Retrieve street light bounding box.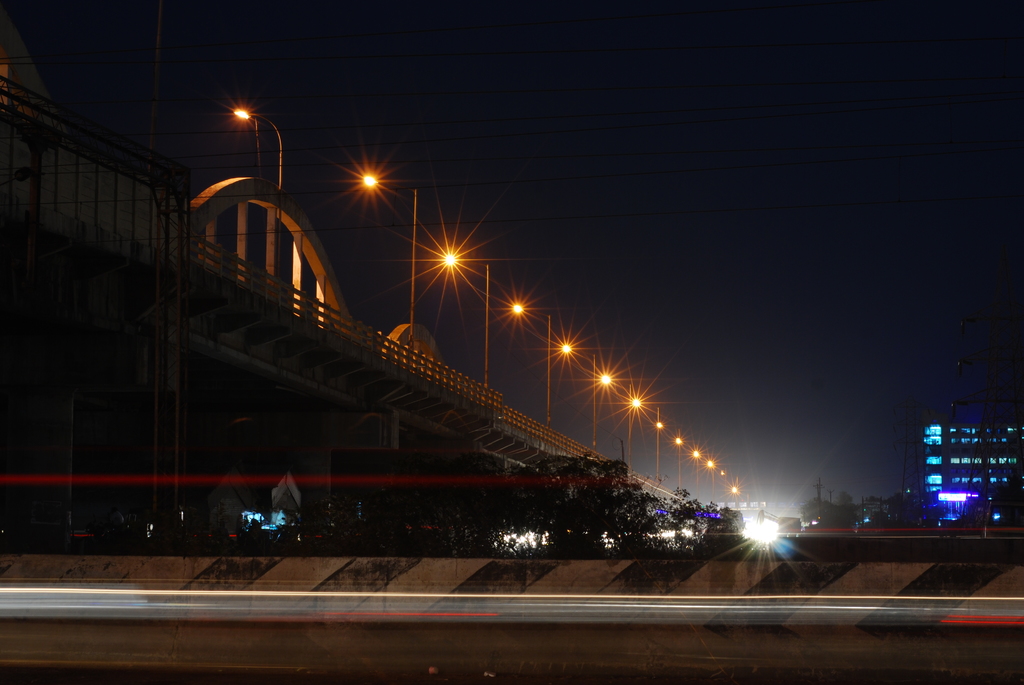
Bounding box: [left=730, top=480, right=744, bottom=510].
